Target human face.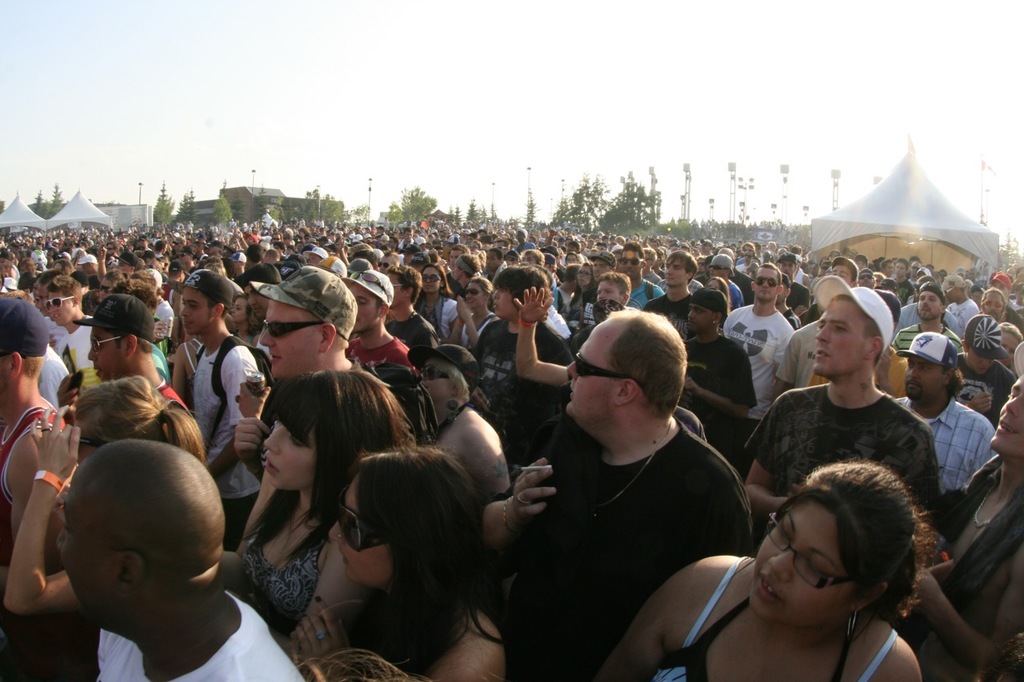
Target region: (left=385, top=272, right=405, bottom=308).
